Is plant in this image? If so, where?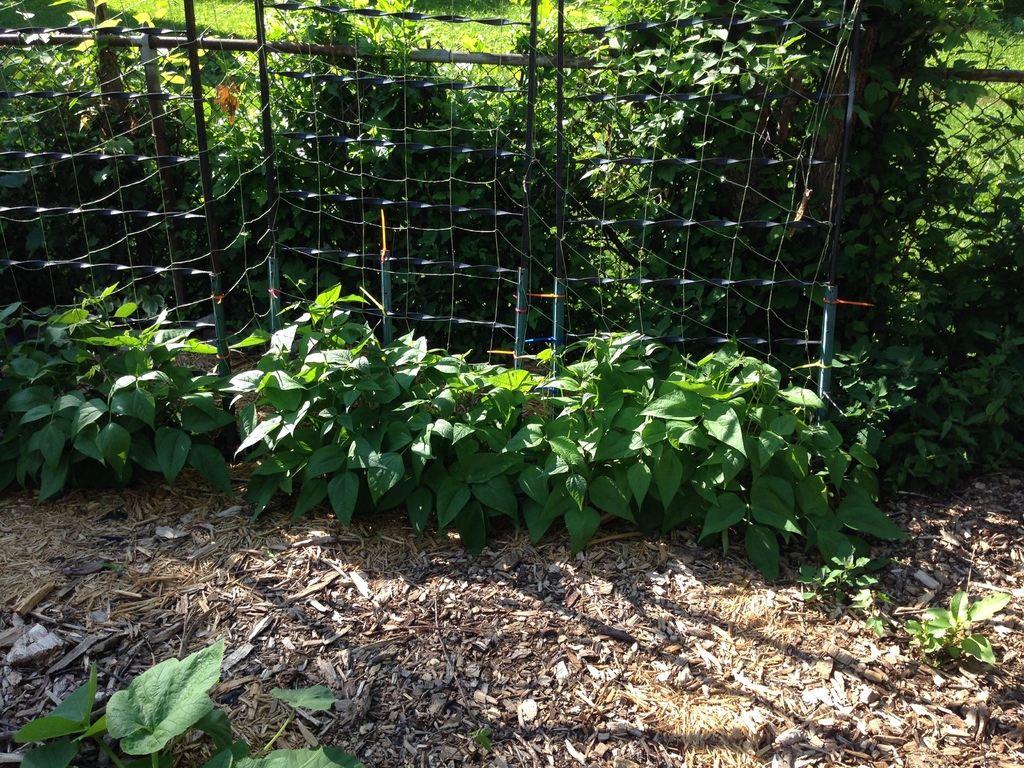
Yes, at [903,590,1012,667].
